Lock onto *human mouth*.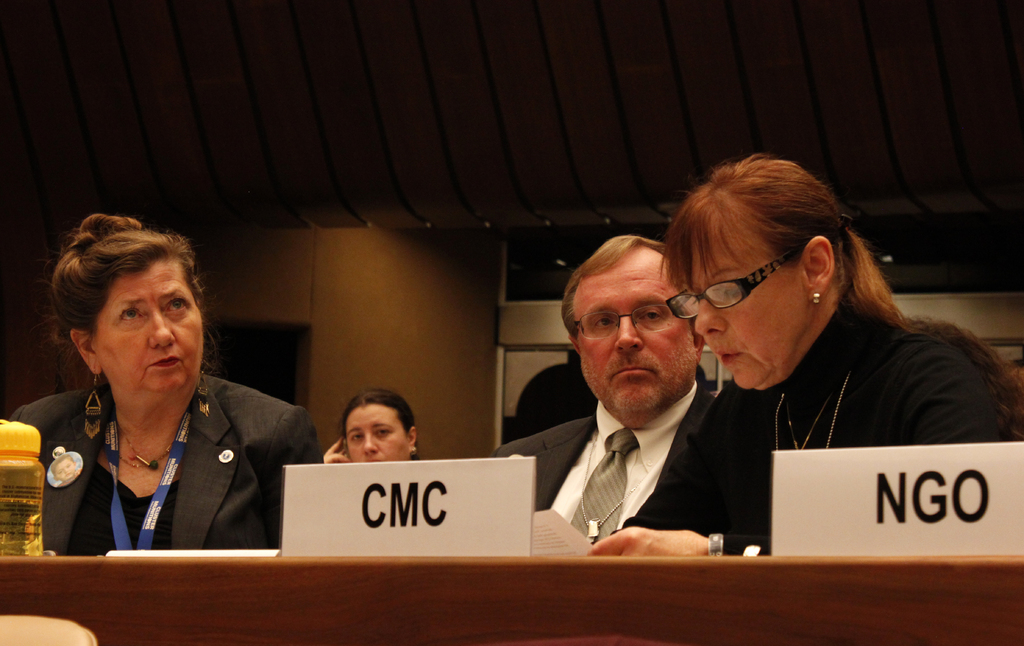
Locked: 716/343/743/369.
